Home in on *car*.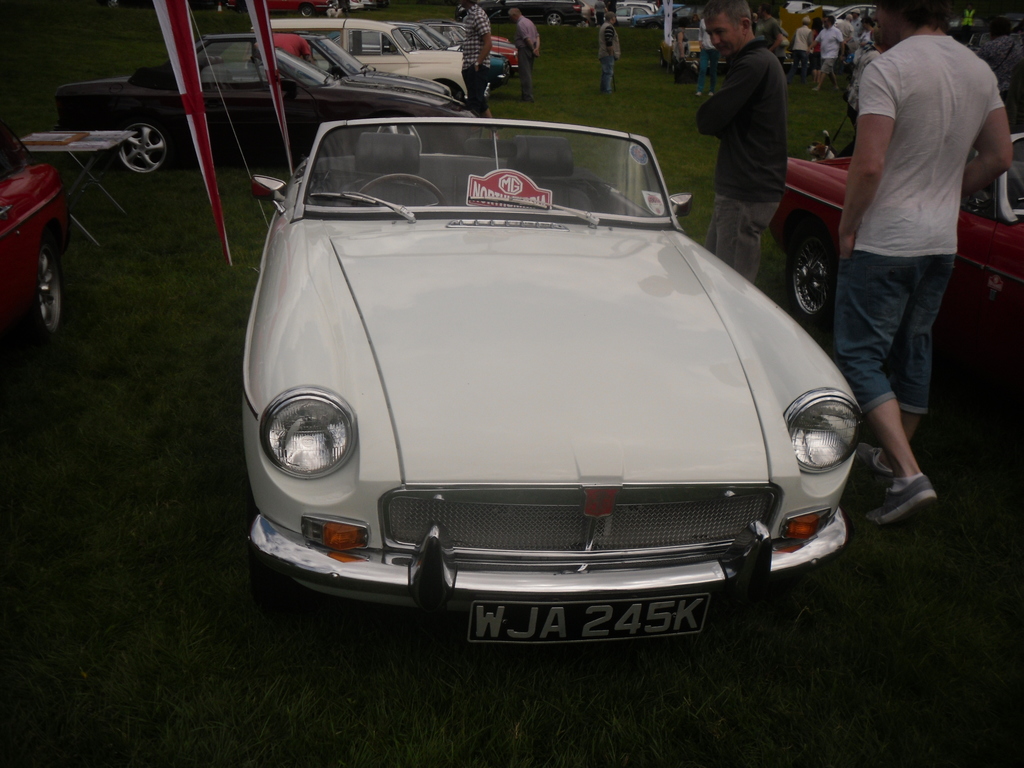
Homed in at l=227, t=108, r=848, b=649.
